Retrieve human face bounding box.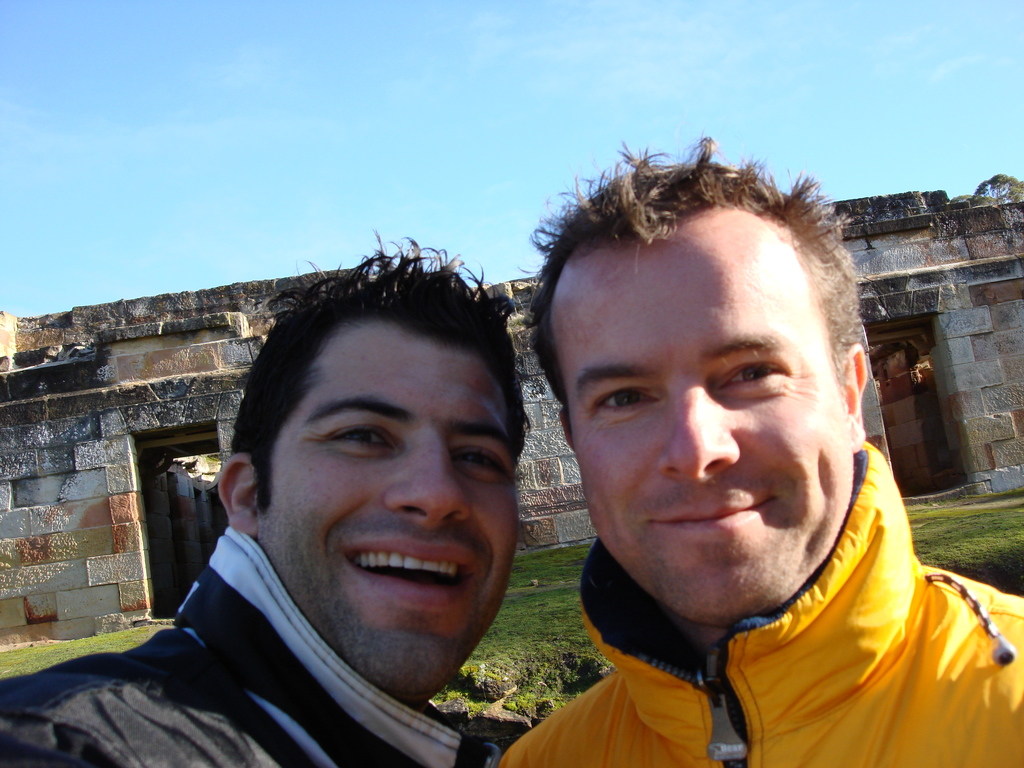
Bounding box: locate(260, 316, 520, 700).
